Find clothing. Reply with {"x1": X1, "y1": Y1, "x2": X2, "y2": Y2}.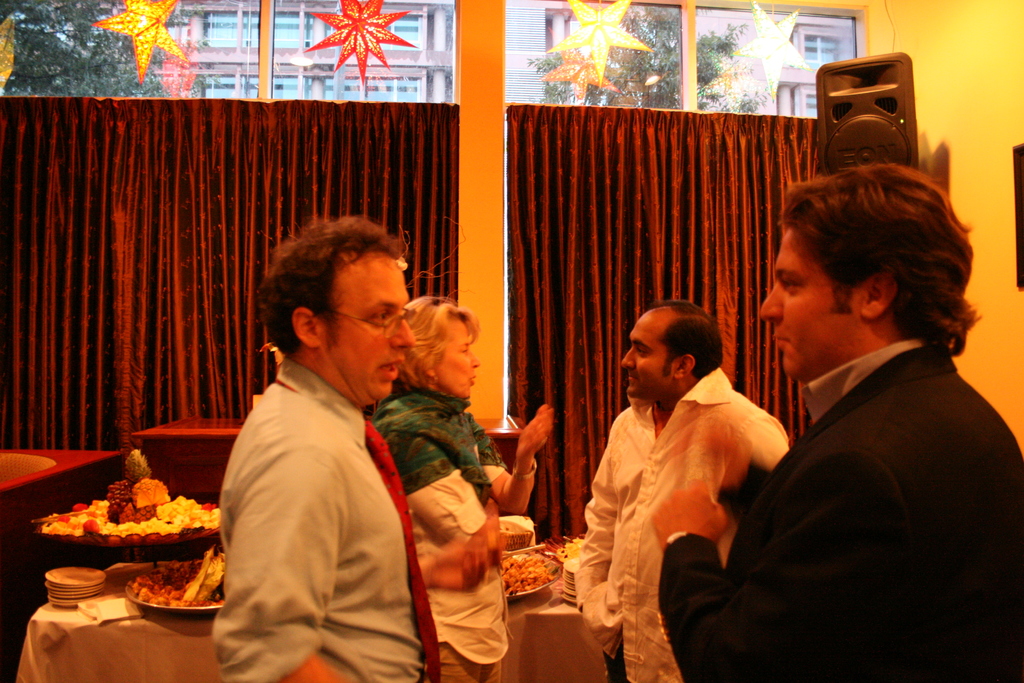
{"x1": 655, "y1": 333, "x2": 1023, "y2": 674}.
